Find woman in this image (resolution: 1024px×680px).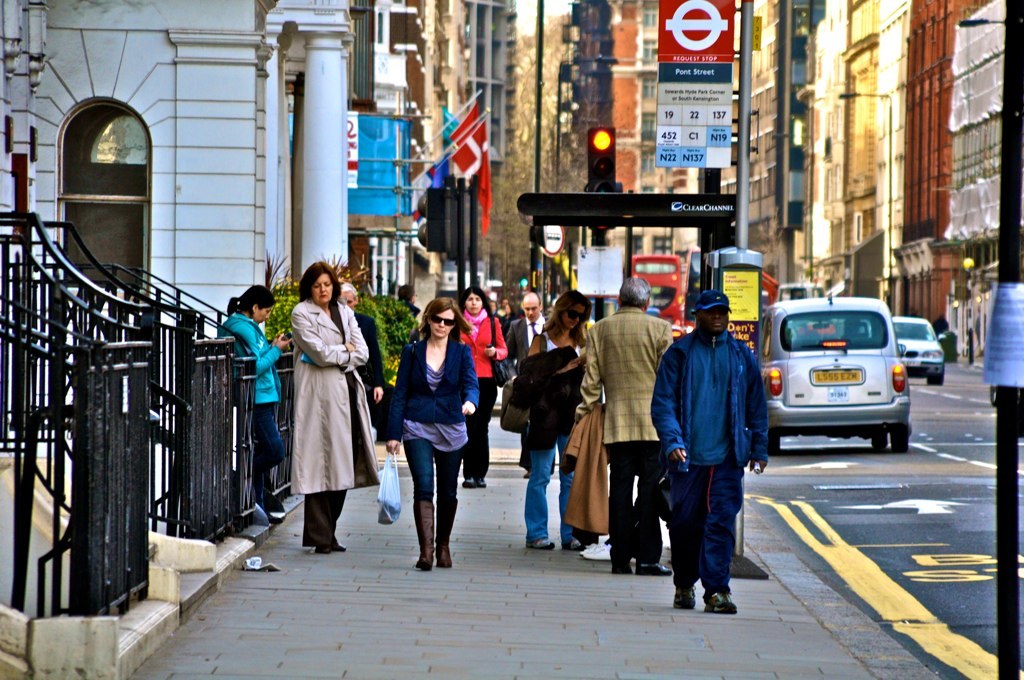
{"left": 218, "top": 285, "right": 291, "bottom": 518}.
